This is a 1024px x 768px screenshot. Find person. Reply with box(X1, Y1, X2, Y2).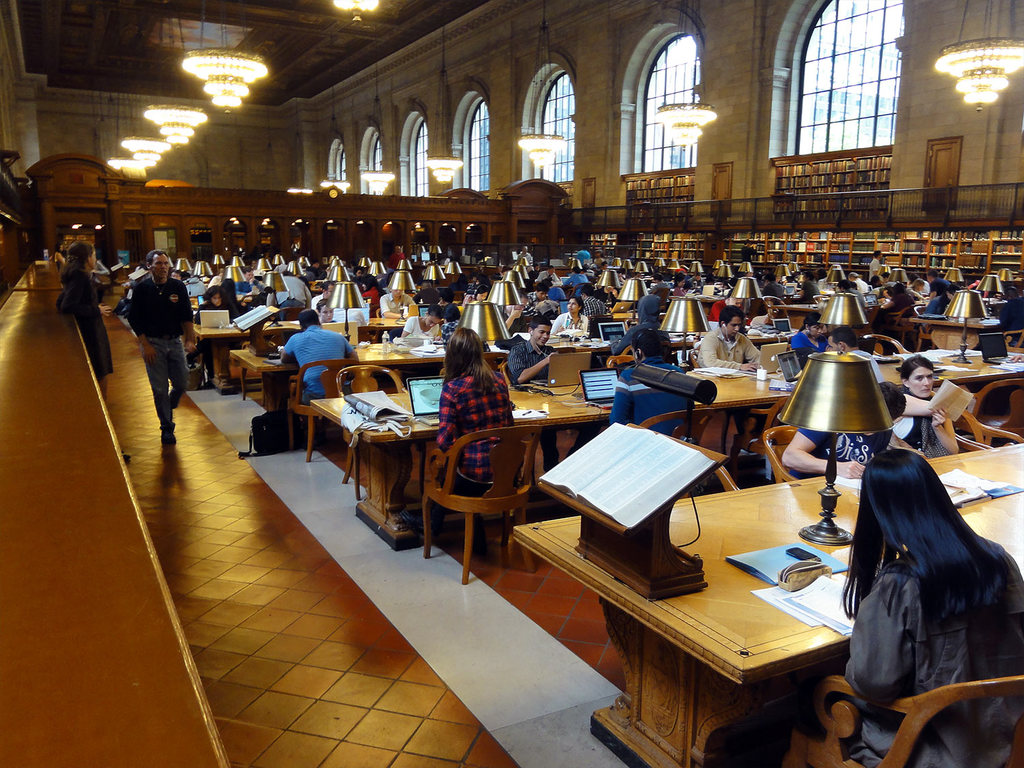
box(611, 296, 669, 358).
